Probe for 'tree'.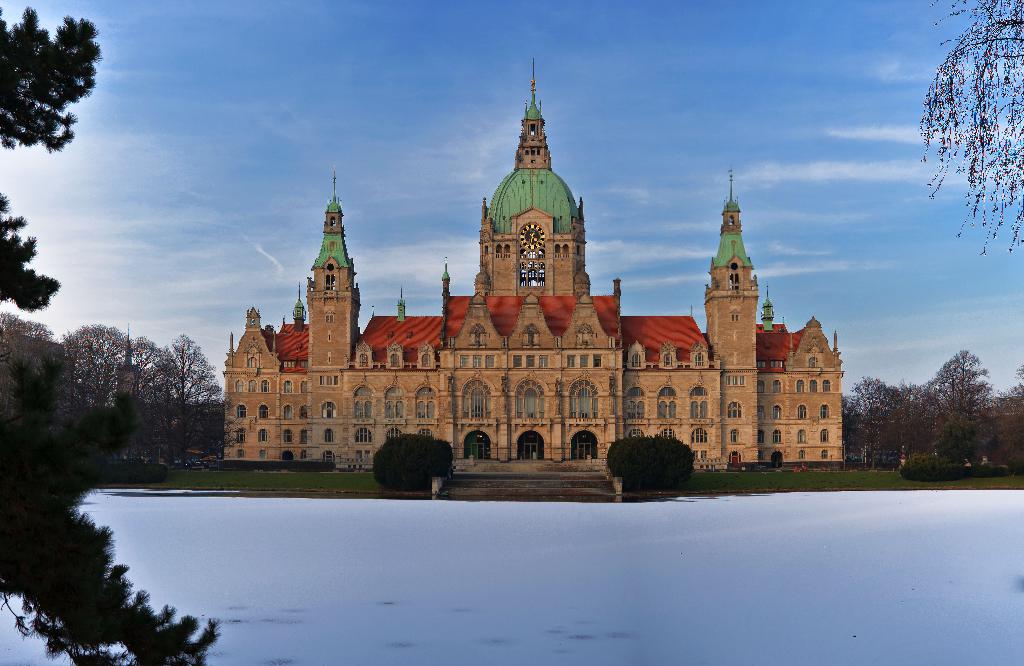
Probe result: BBox(0, 317, 223, 665).
